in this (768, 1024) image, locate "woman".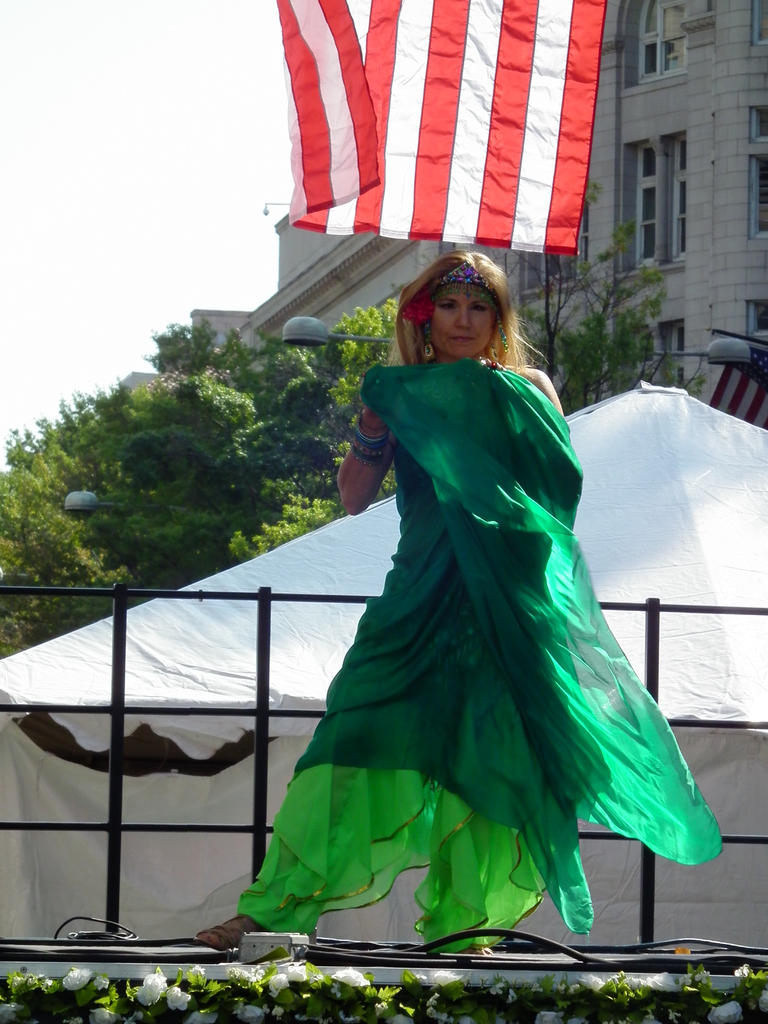
Bounding box: {"x1": 241, "y1": 269, "x2": 743, "y2": 964}.
